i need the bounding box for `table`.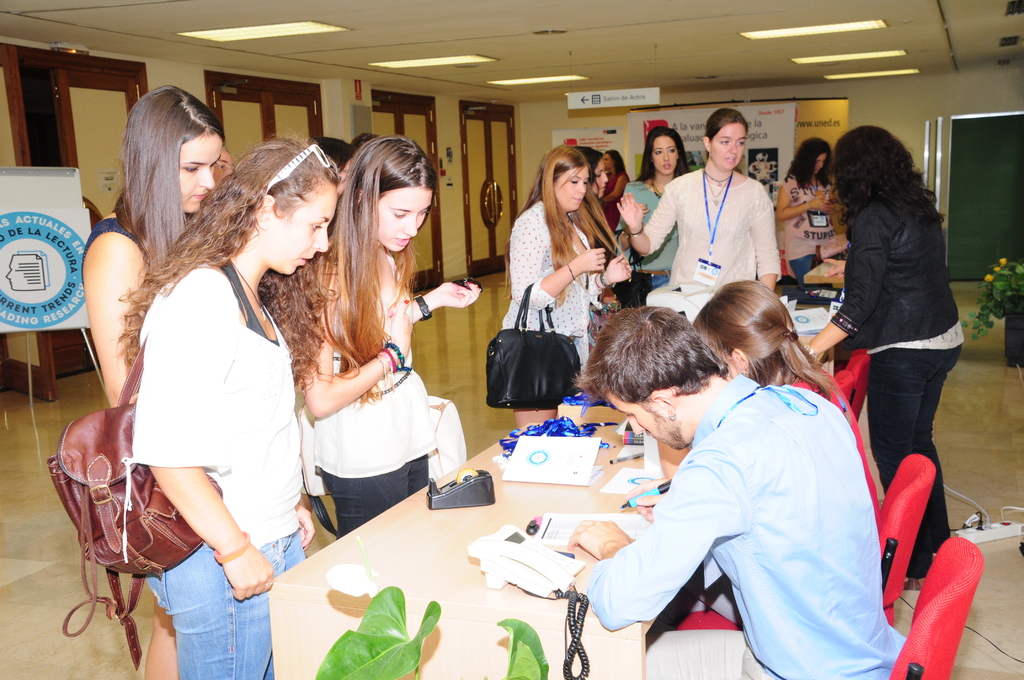
Here it is: 264,403,688,679.
